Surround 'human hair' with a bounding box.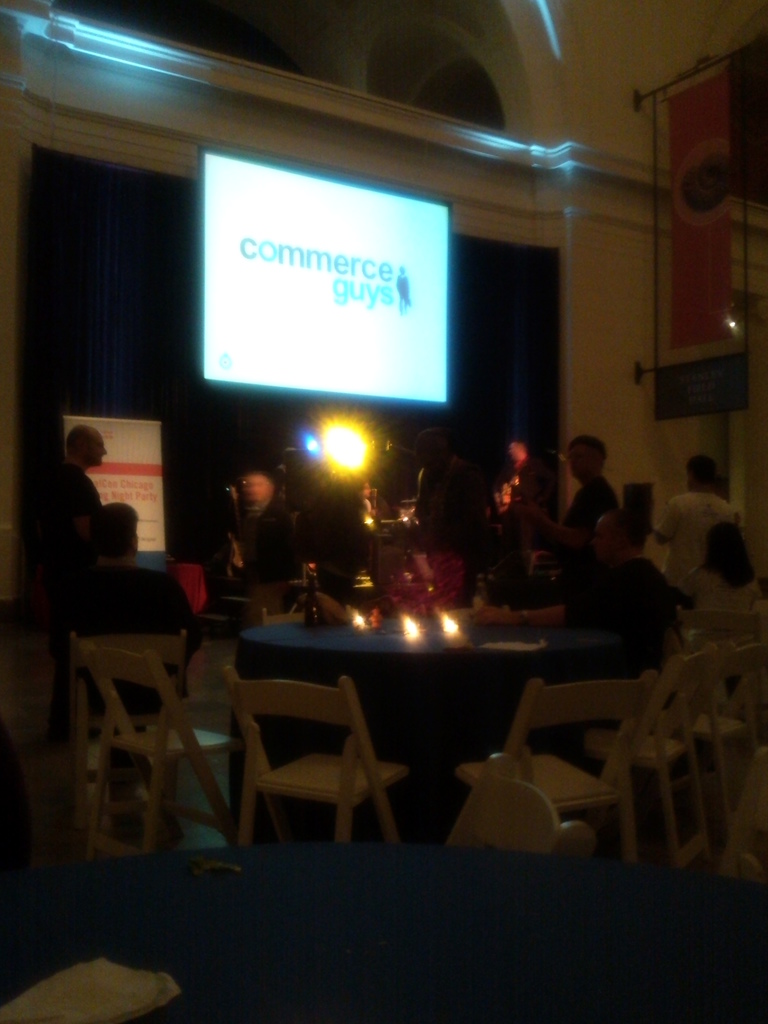
l=608, t=506, r=644, b=548.
